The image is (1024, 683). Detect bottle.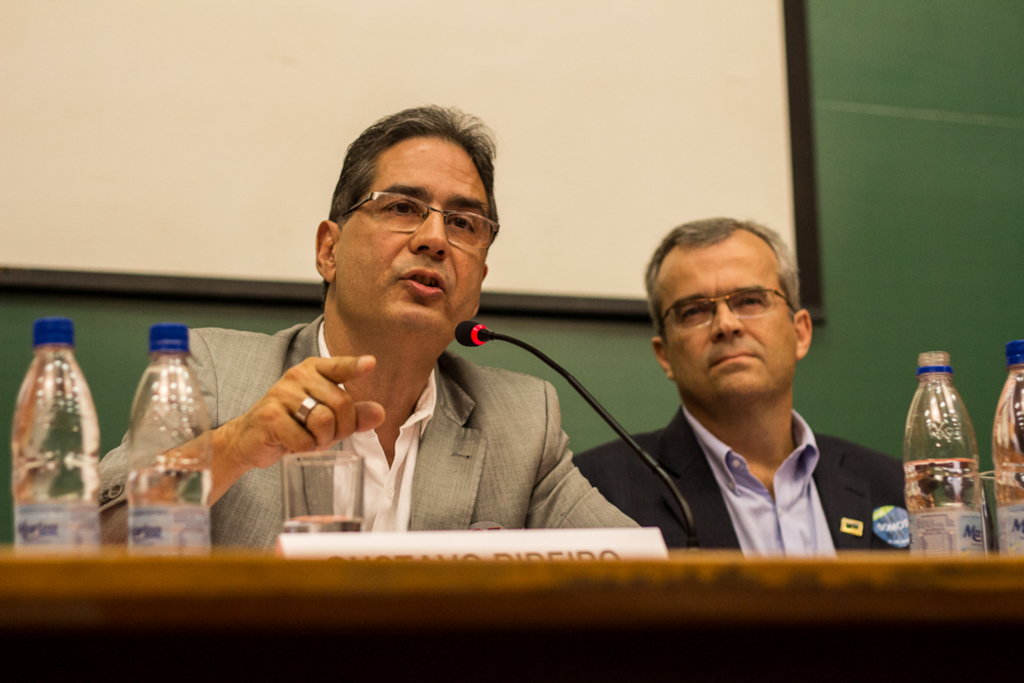
Detection: box=[9, 319, 104, 549].
